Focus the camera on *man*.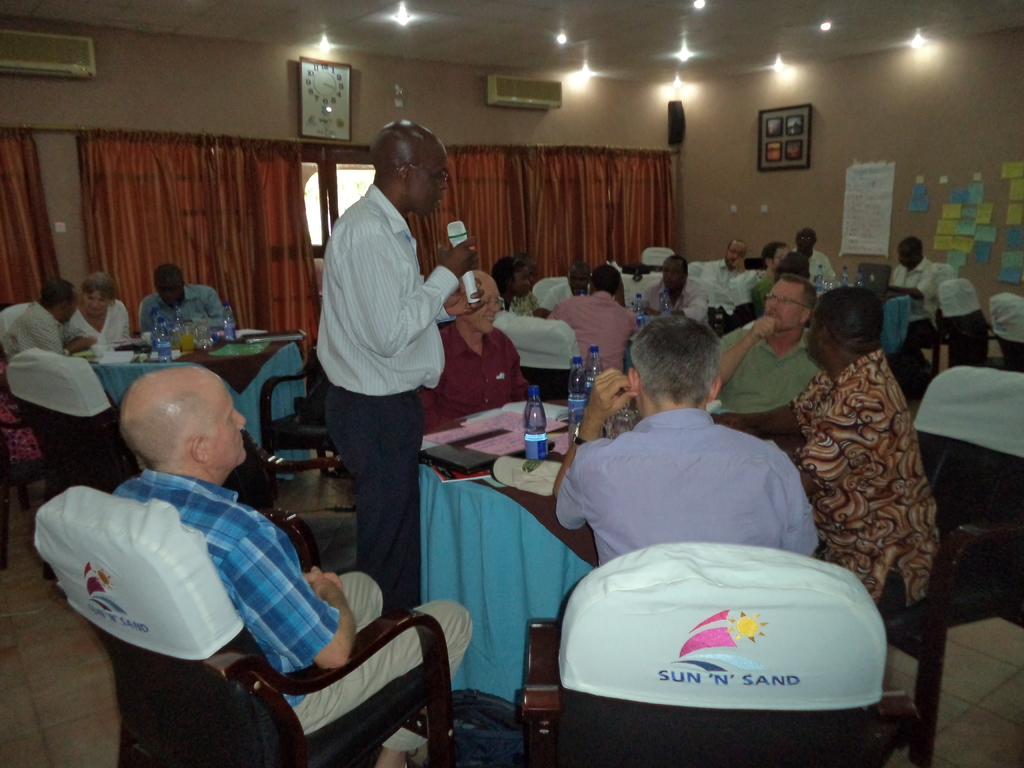
Focus region: box(294, 113, 470, 600).
